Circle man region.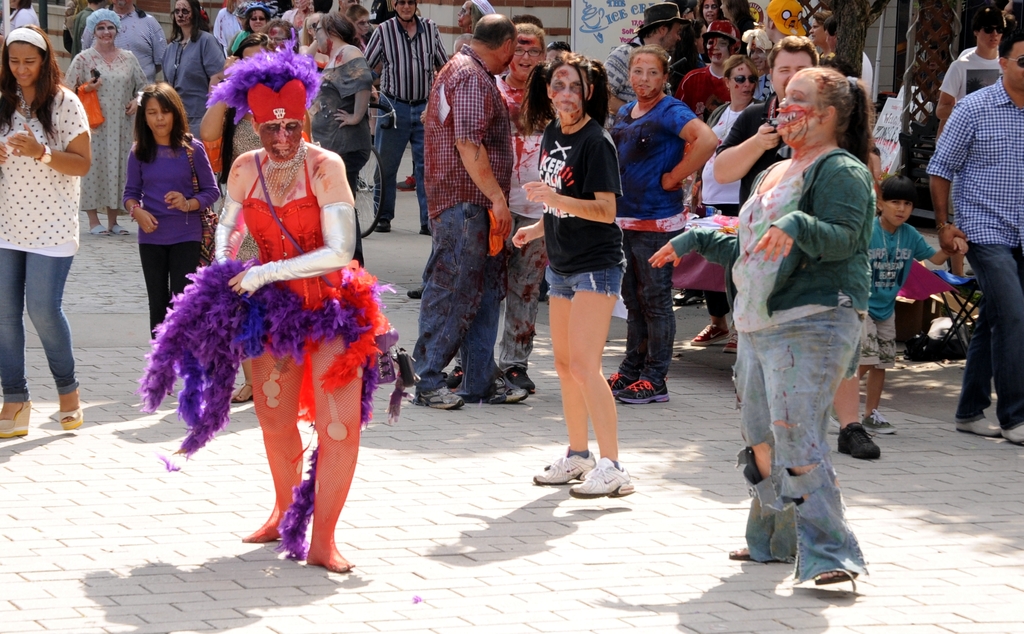
Region: Rect(936, 1, 1002, 293).
